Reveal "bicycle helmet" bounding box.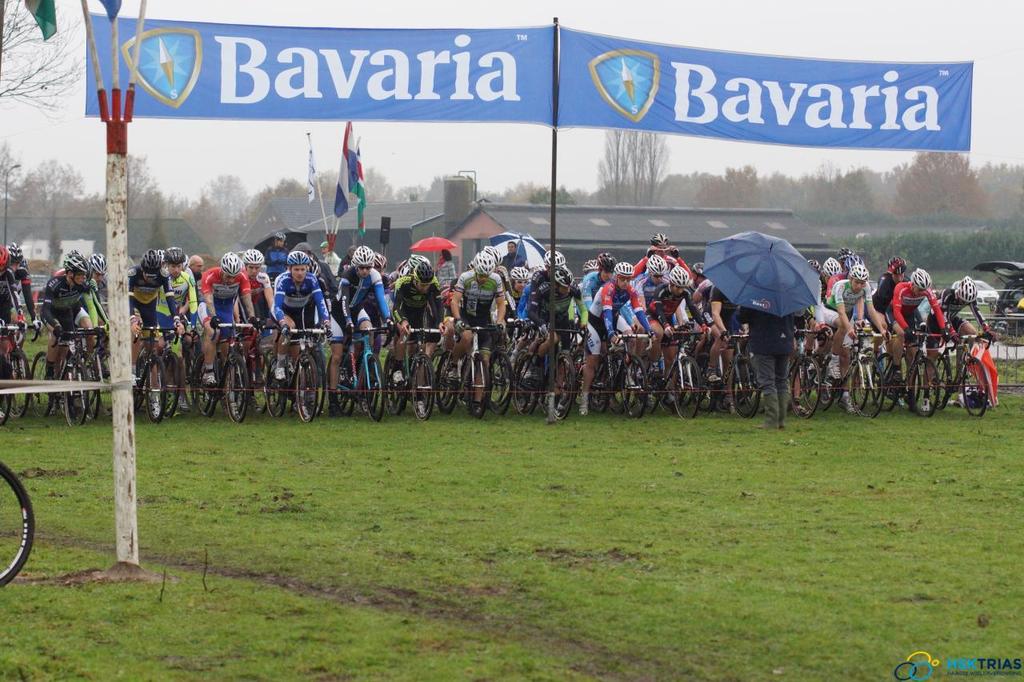
Revealed: (left=412, top=262, right=433, bottom=281).
